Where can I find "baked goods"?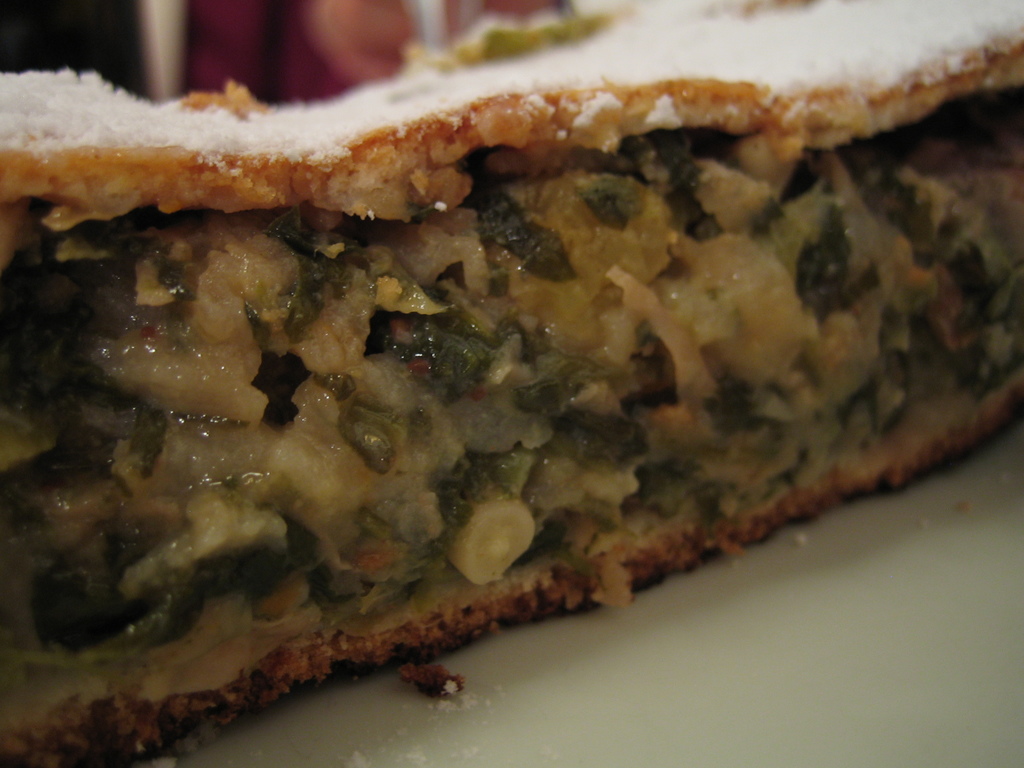
You can find it at (0, 0, 1023, 767).
